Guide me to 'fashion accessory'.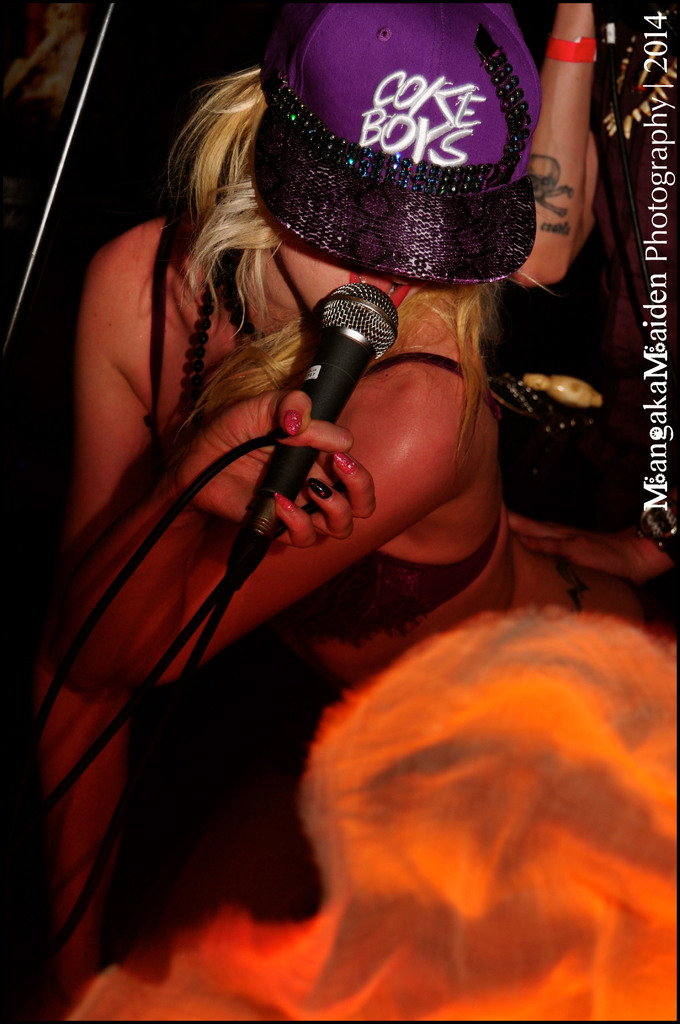
Guidance: 336,452,357,471.
